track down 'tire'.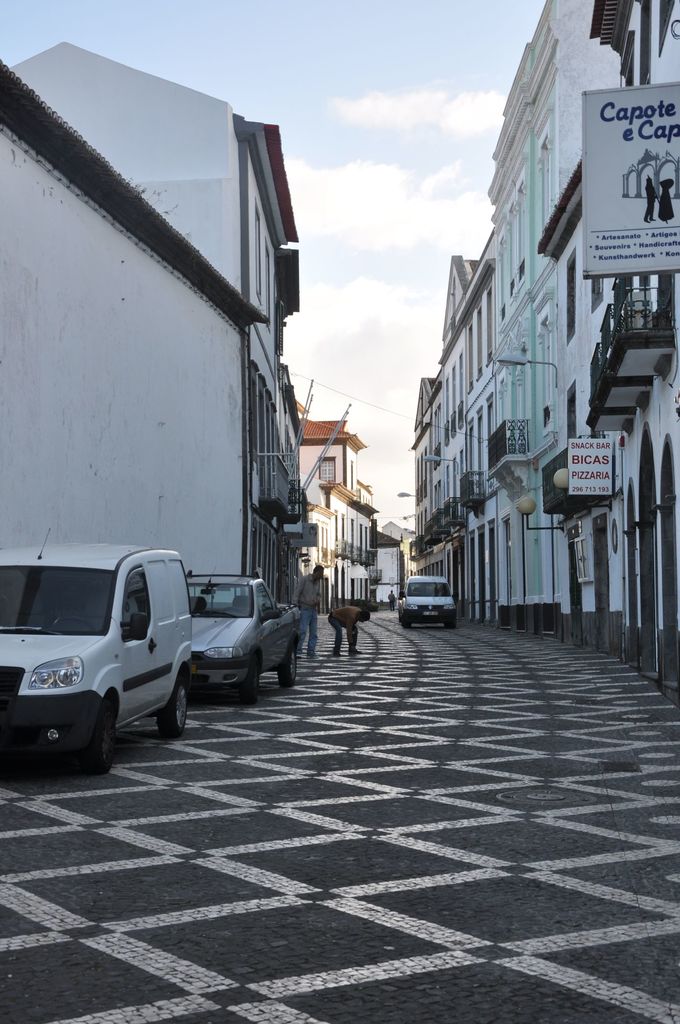
Tracked to 277/643/296/688.
